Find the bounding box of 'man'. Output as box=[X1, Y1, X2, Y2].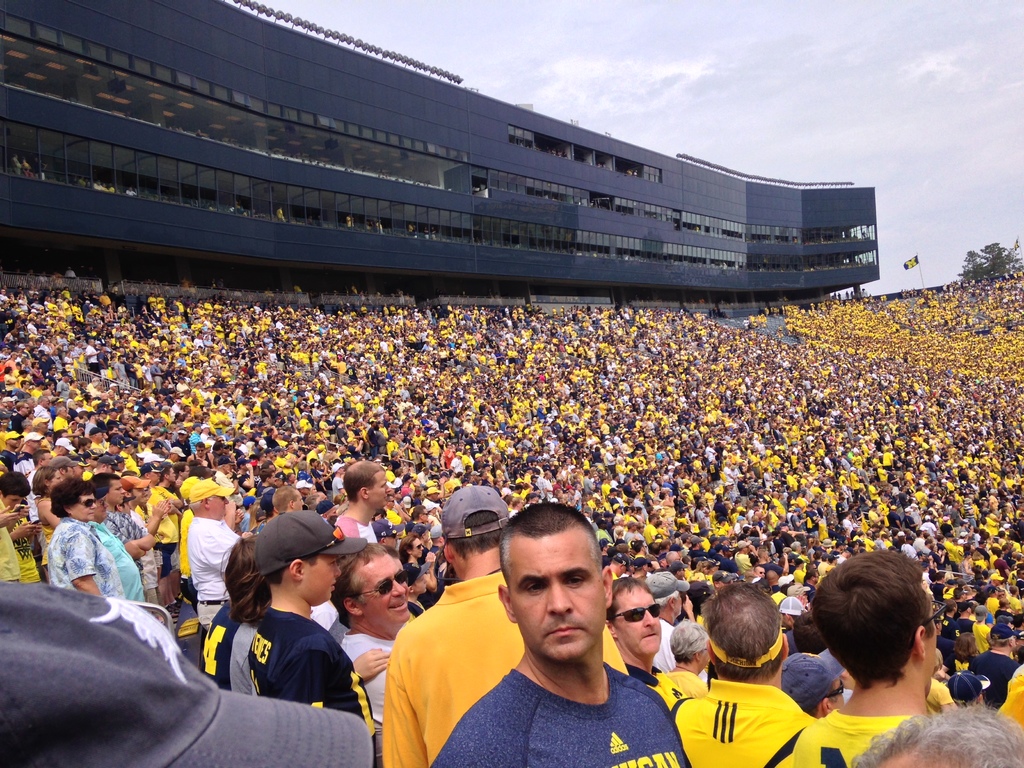
box=[182, 470, 257, 628].
